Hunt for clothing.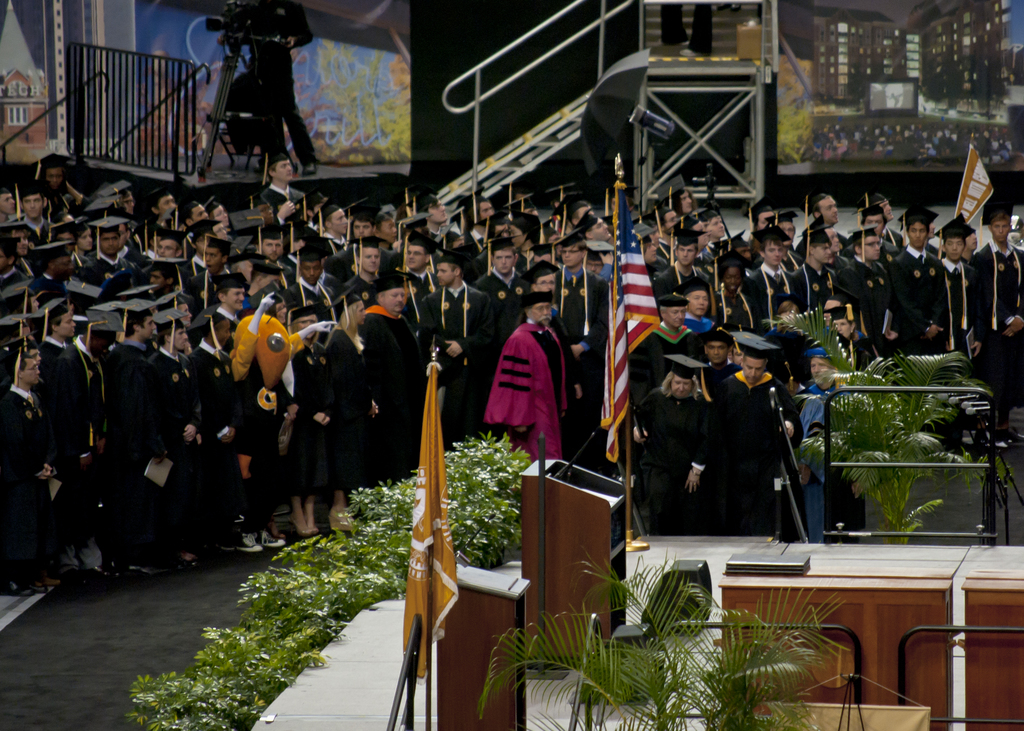
Hunted down at Rect(797, 262, 833, 305).
